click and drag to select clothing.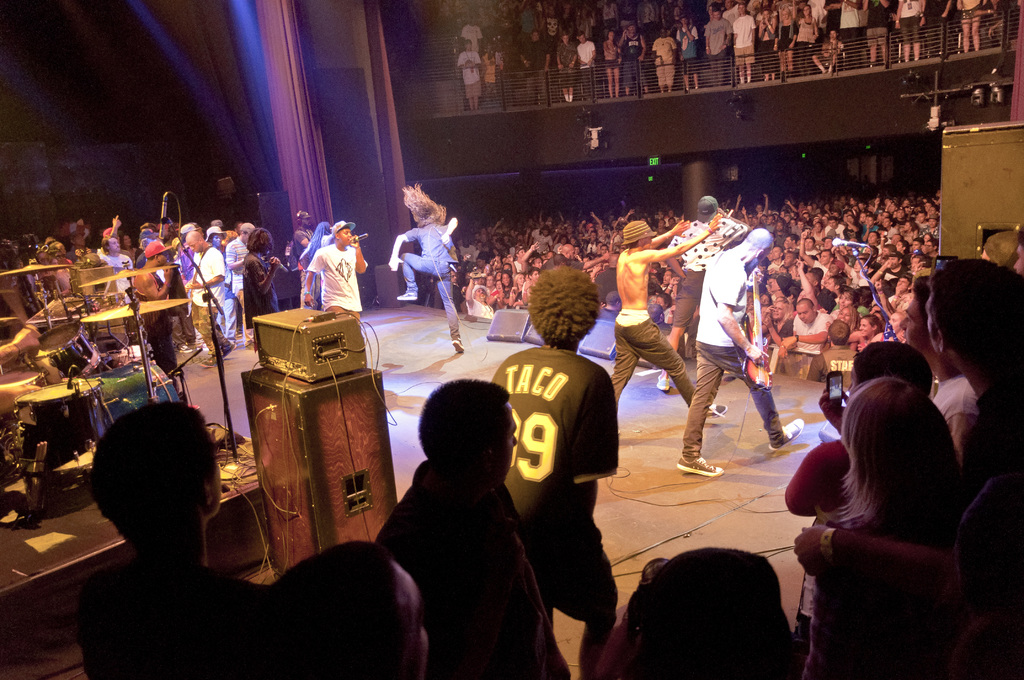
Selection: left=252, top=255, right=294, bottom=316.
